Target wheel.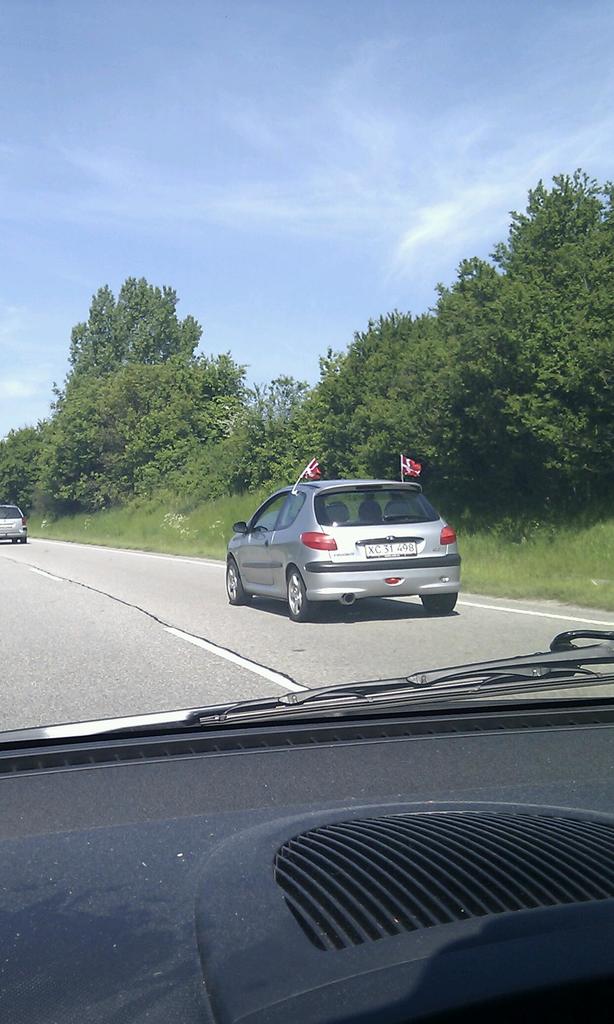
Target region: [left=13, top=538, right=16, bottom=543].
